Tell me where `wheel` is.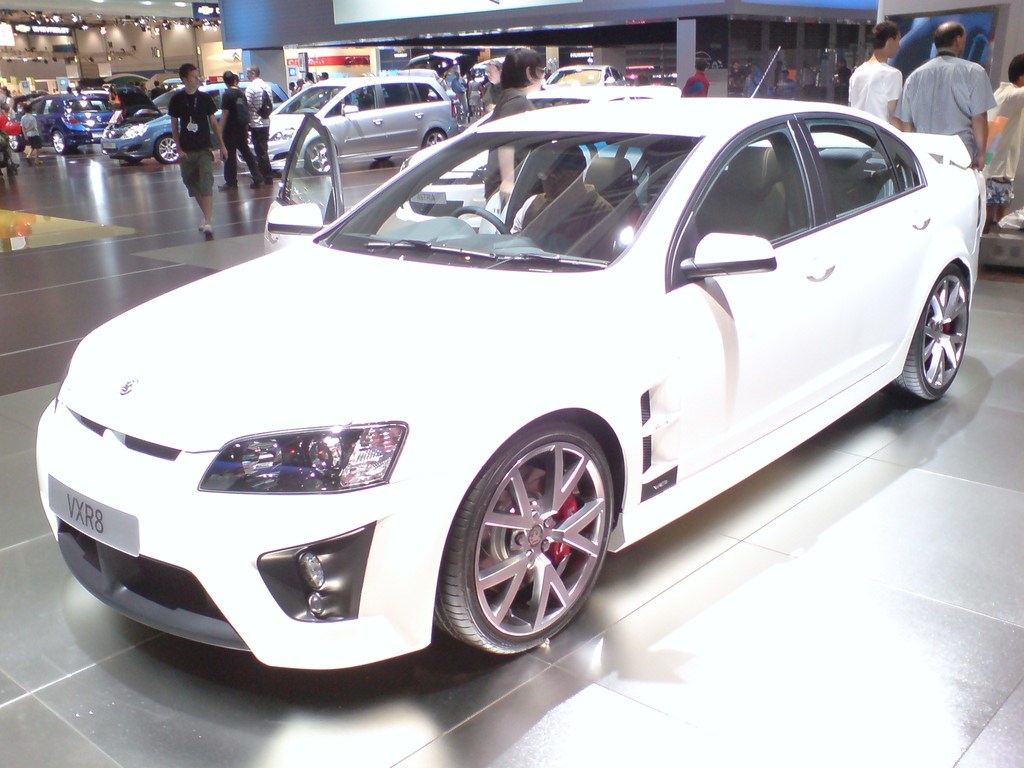
`wheel` is at 424 128 448 149.
